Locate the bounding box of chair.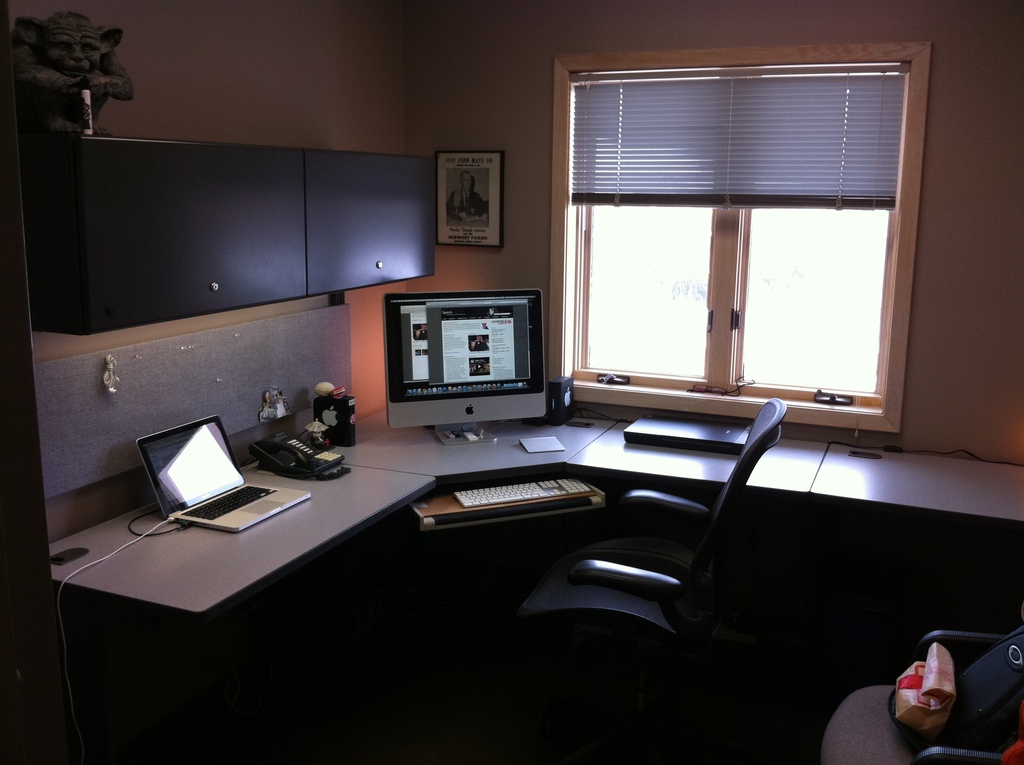
Bounding box: x1=818 y1=620 x2=1023 y2=764.
